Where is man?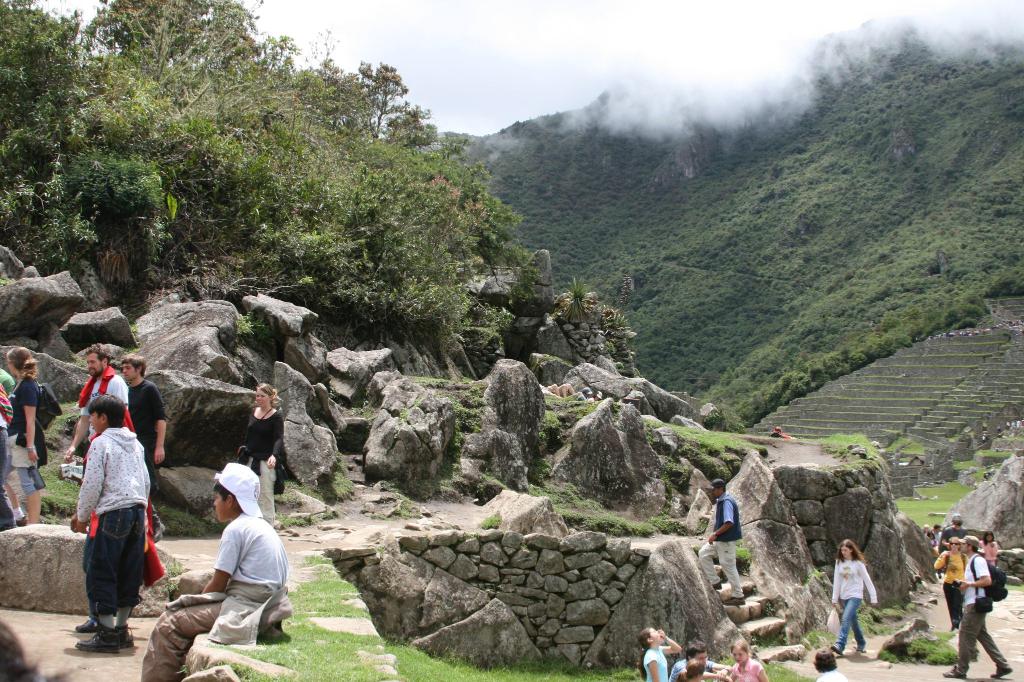
x1=59 y1=340 x2=166 y2=543.
